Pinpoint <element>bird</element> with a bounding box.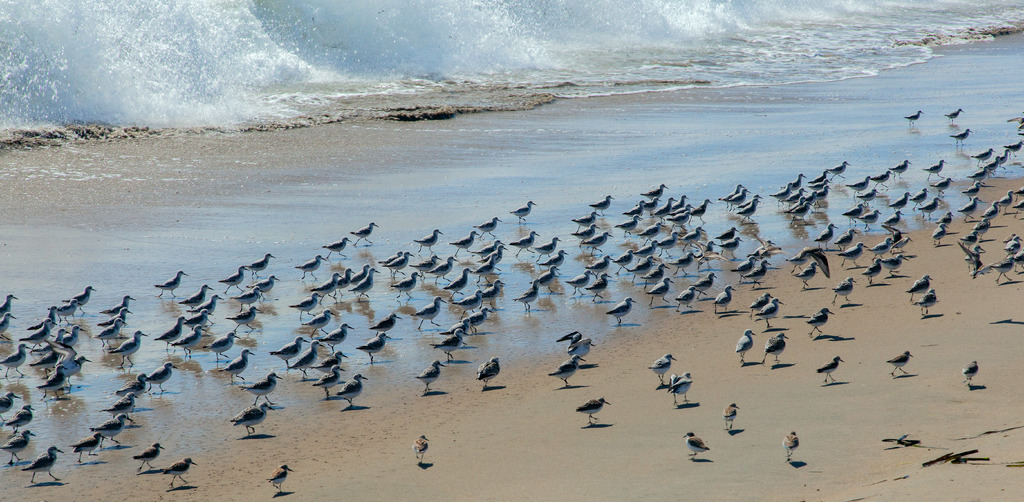
379,247,404,266.
